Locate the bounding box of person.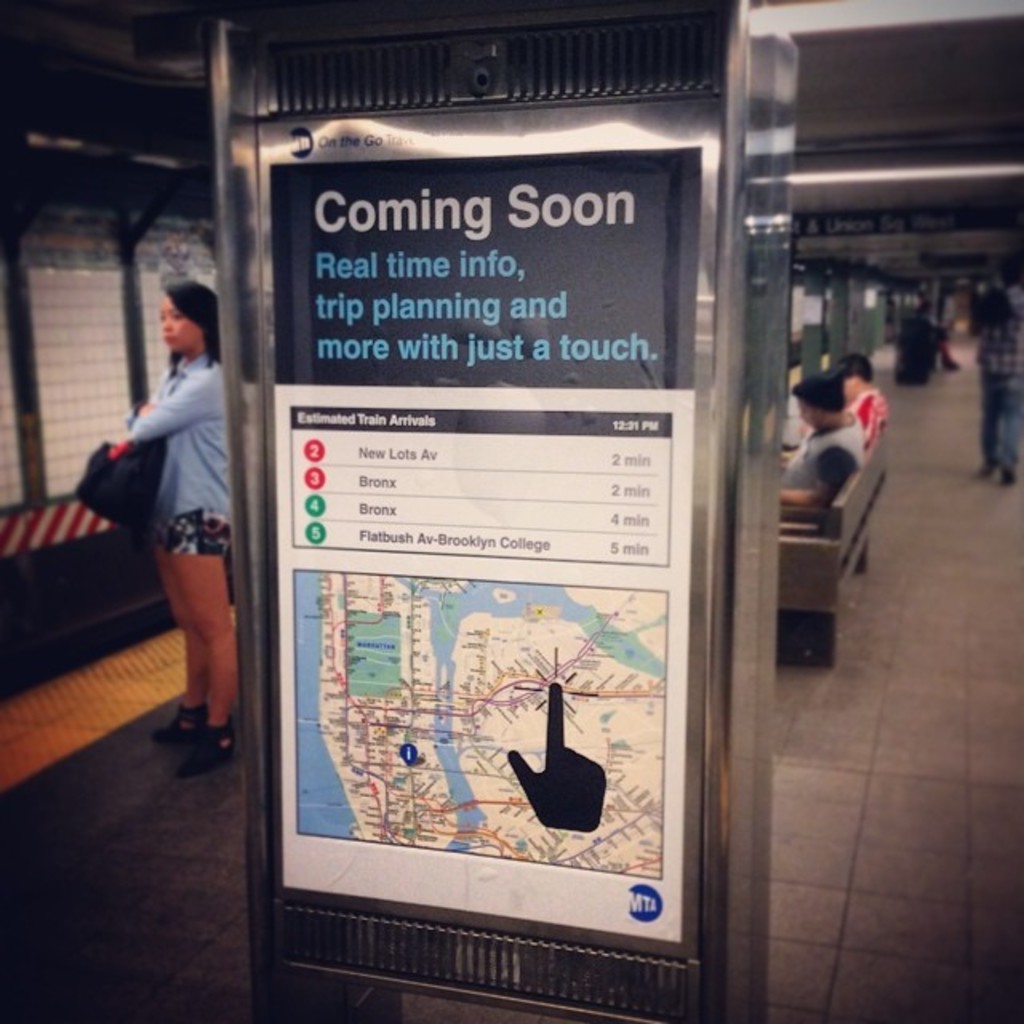
Bounding box: (x1=976, y1=286, x2=1022, y2=493).
